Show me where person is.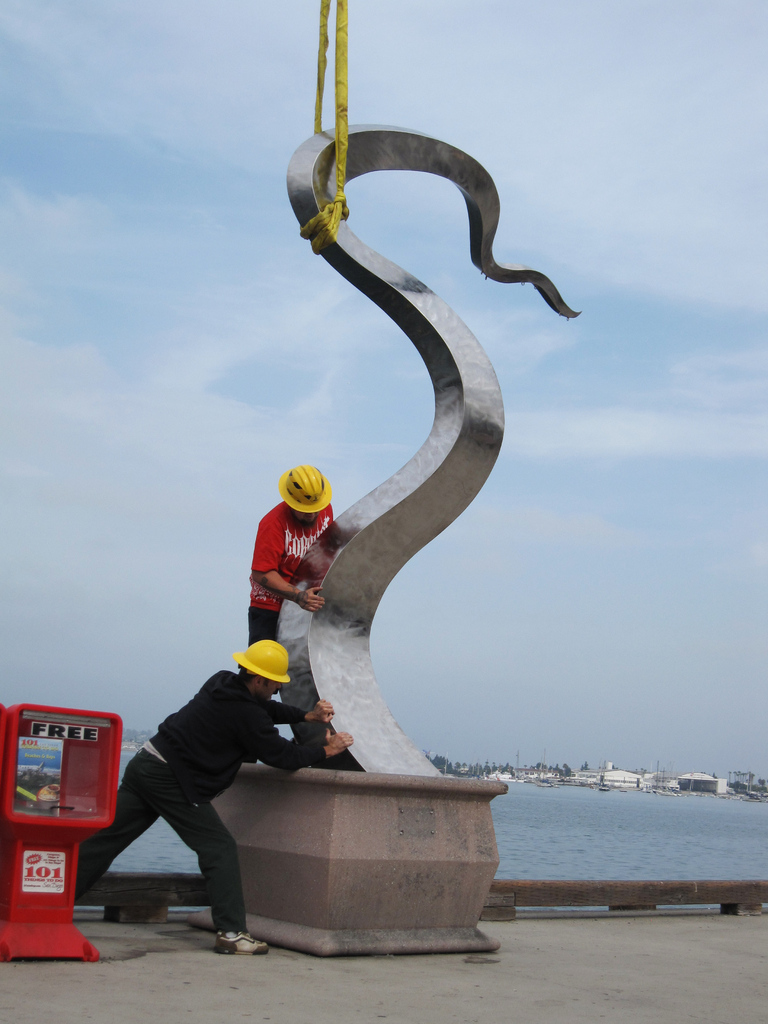
person is at x1=67, y1=636, x2=360, y2=961.
